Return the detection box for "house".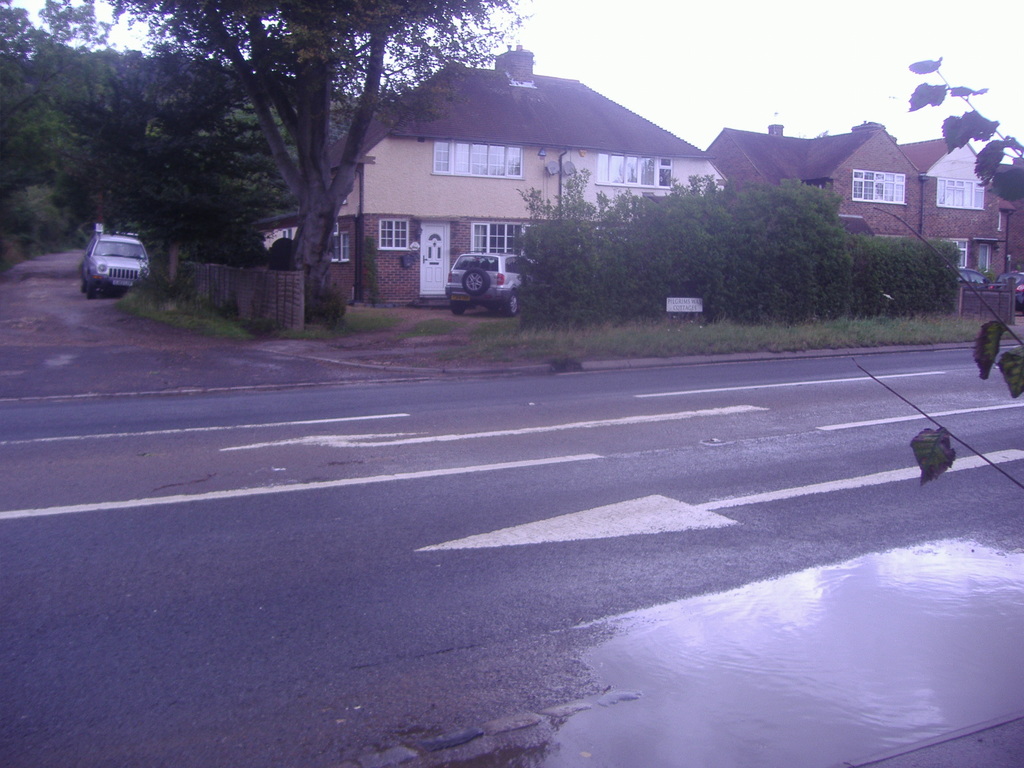
select_region(703, 114, 1023, 302).
